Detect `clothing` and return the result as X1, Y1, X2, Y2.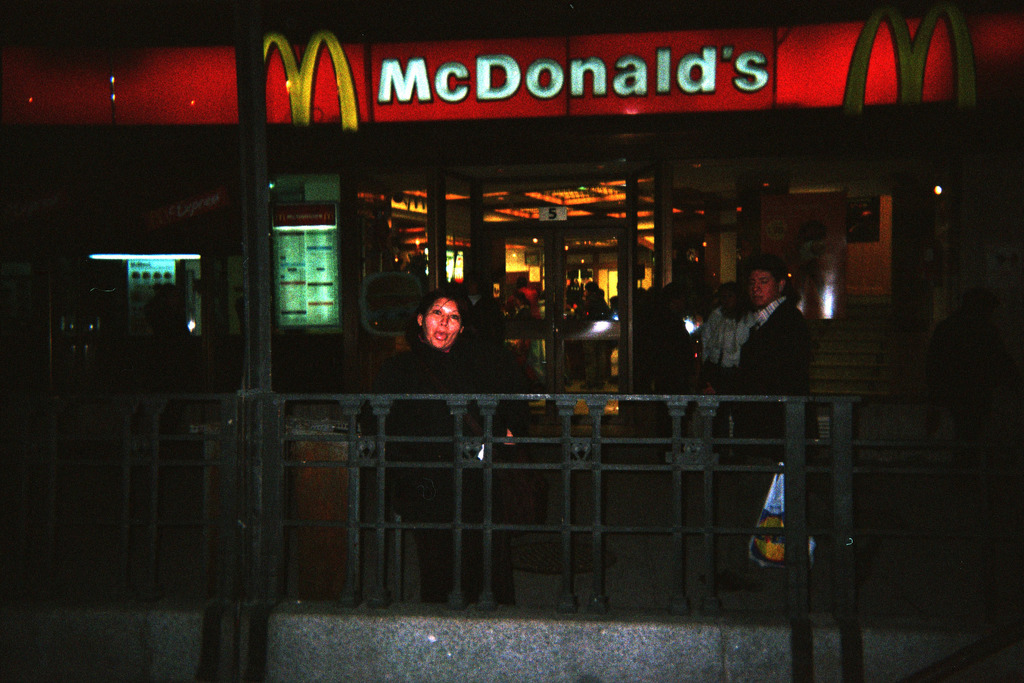
520, 287, 543, 320.
